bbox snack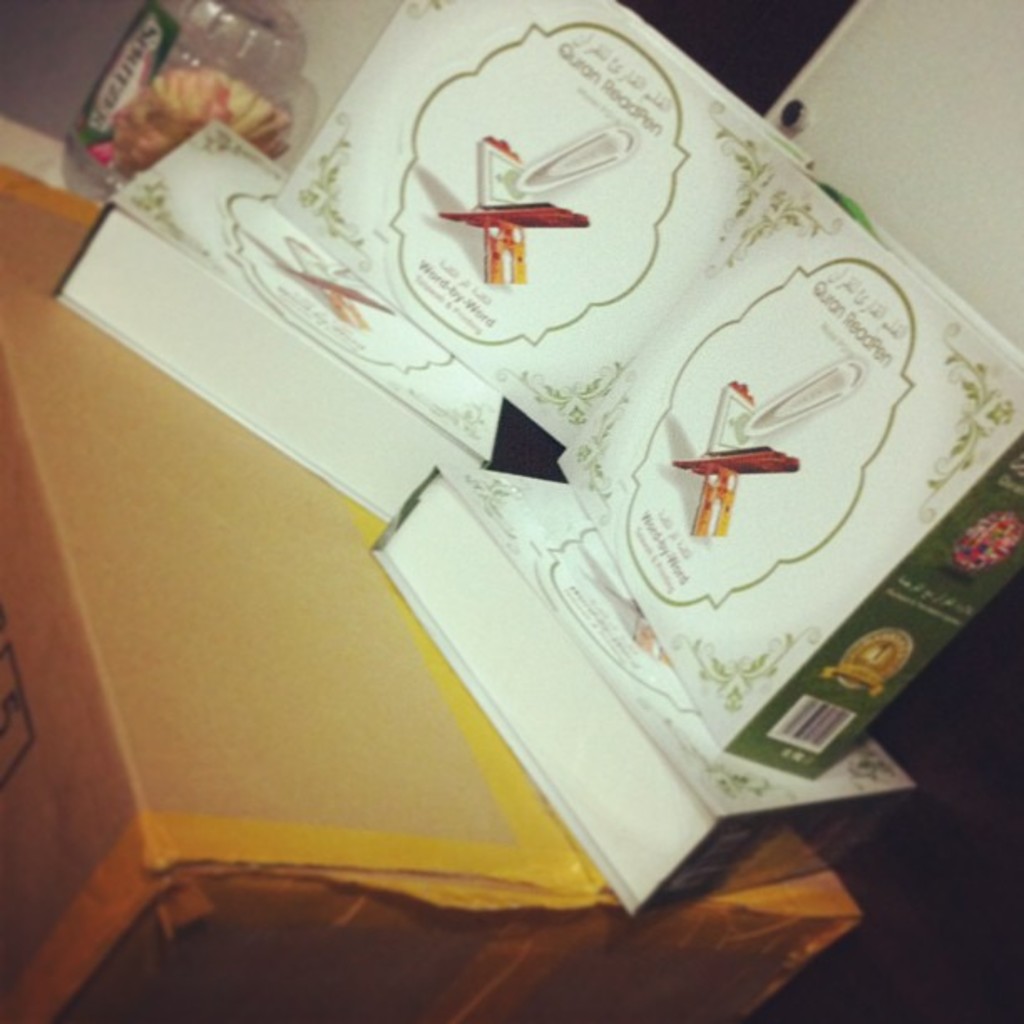
x1=65, y1=50, x2=264, y2=176
